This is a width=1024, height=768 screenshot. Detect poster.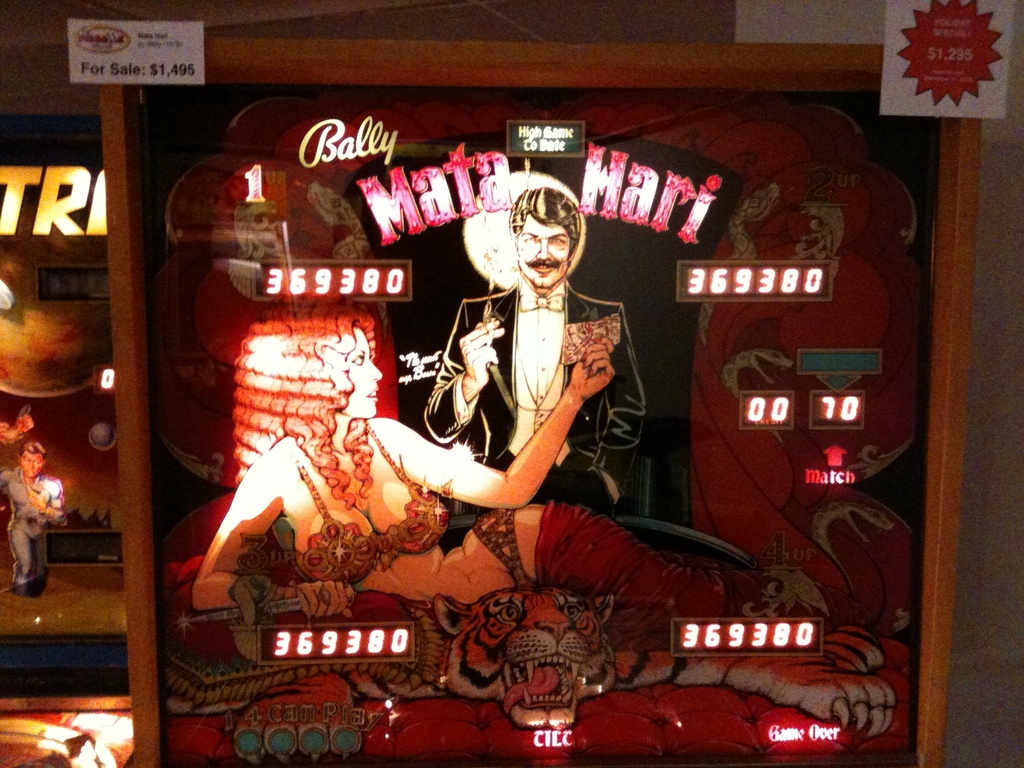
box(879, 0, 1011, 115).
